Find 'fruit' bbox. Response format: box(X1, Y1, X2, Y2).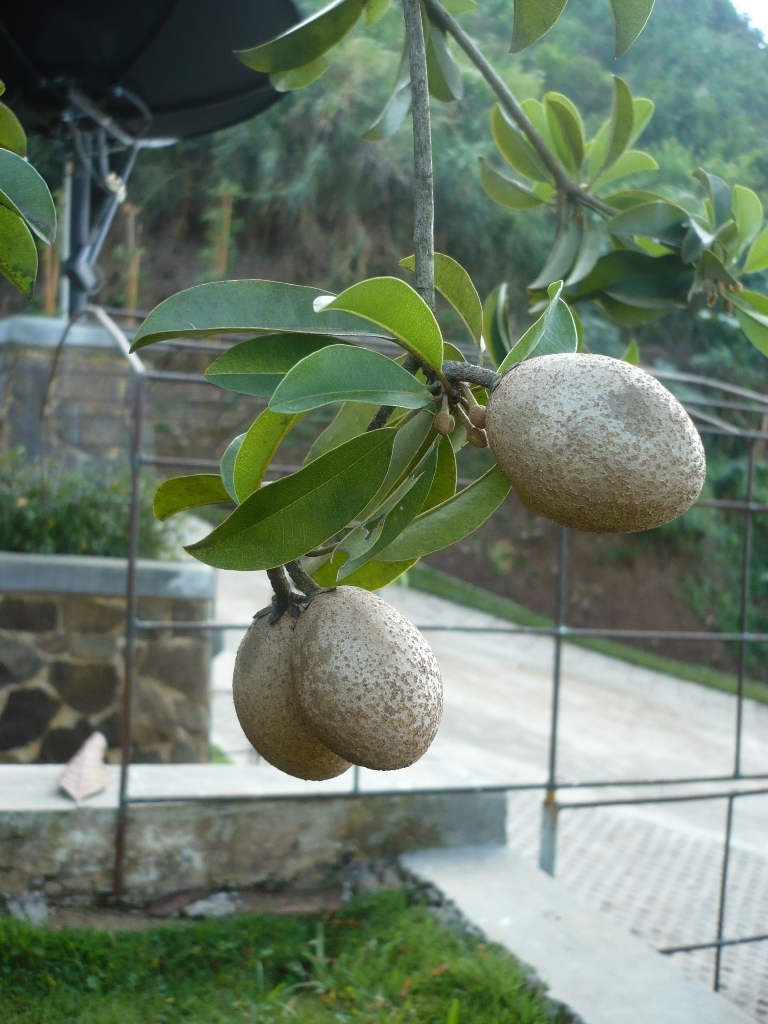
box(282, 577, 456, 777).
